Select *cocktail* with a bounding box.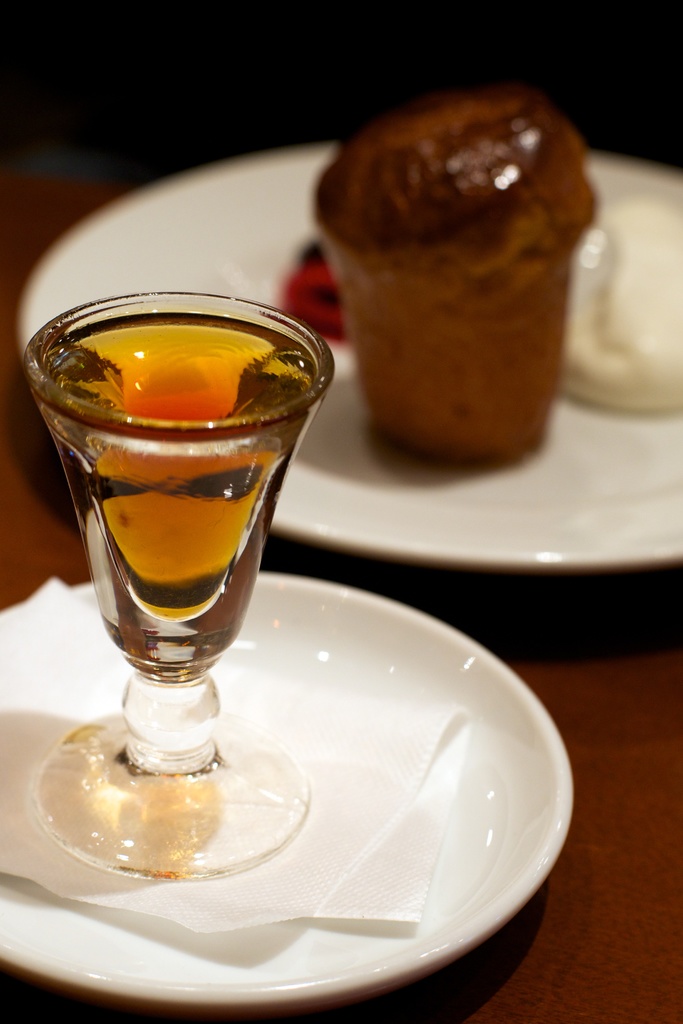
(left=23, top=280, right=338, bottom=879).
